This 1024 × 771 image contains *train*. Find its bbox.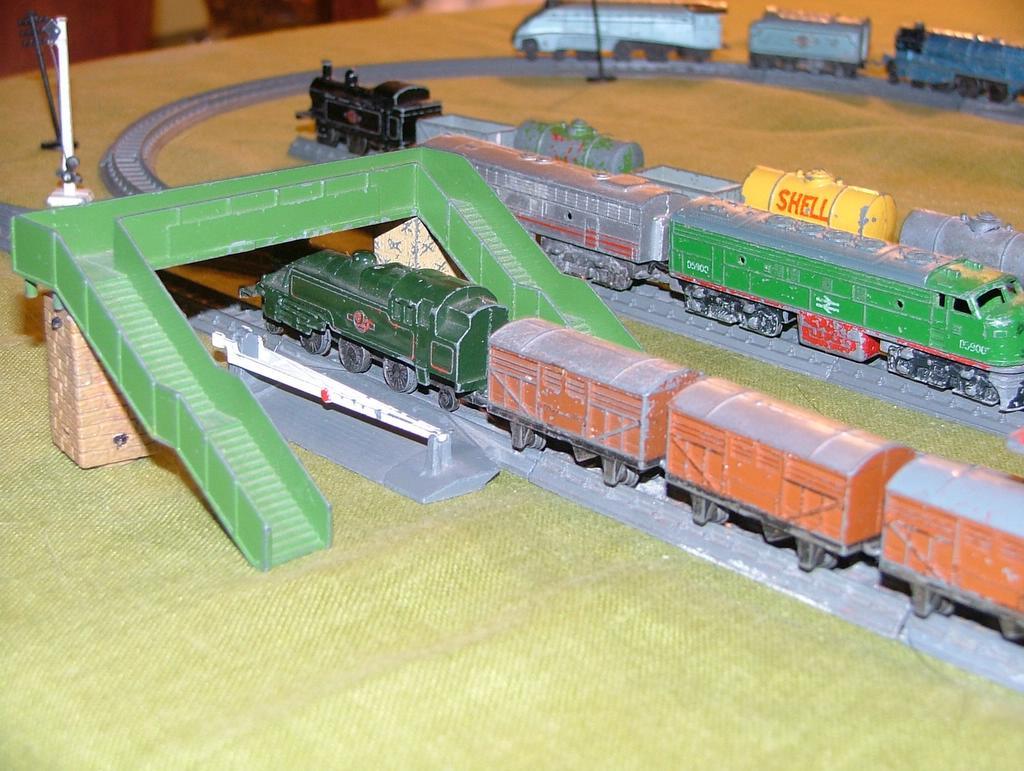
pyautogui.locateOnScreen(515, 0, 1023, 104).
